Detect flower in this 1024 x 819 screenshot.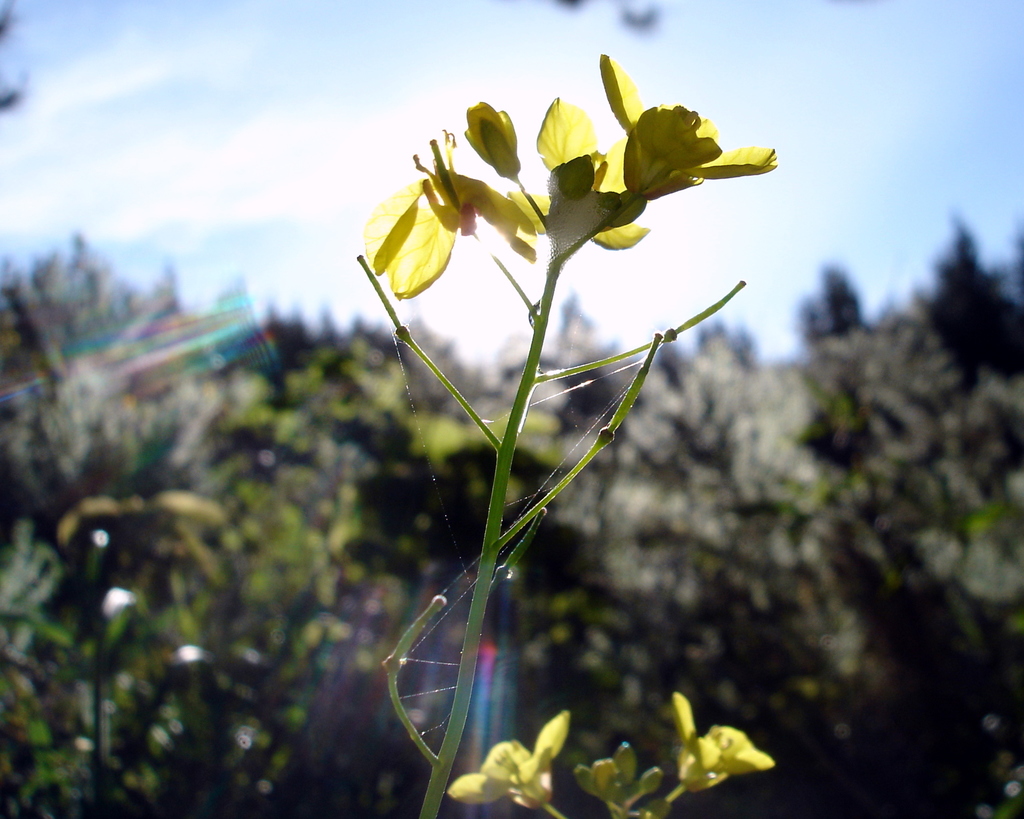
Detection: <region>462, 102, 527, 178</region>.
